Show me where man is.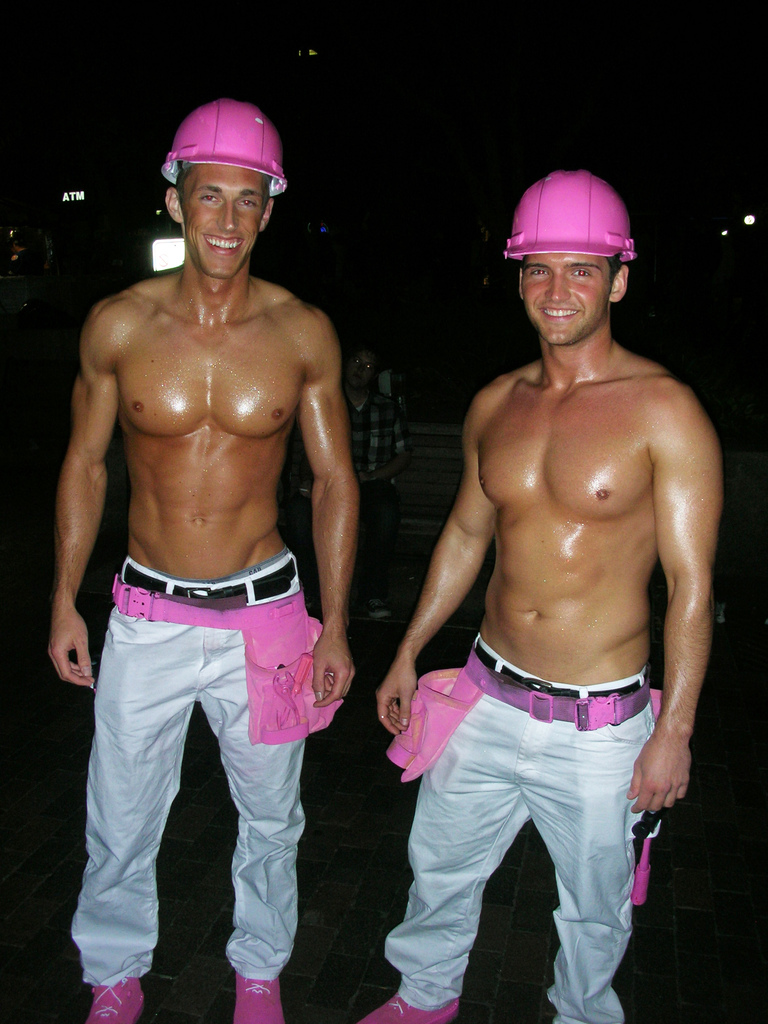
man is at bbox=(368, 156, 718, 1023).
